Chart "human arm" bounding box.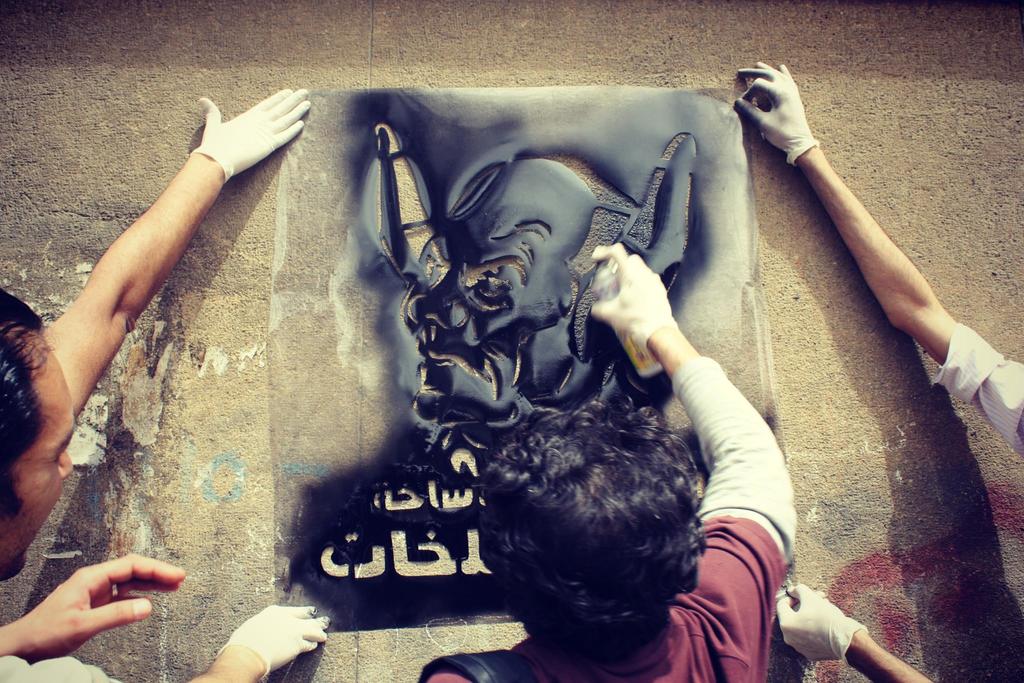
Charted: l=773, t=579, r=924, b=682.
